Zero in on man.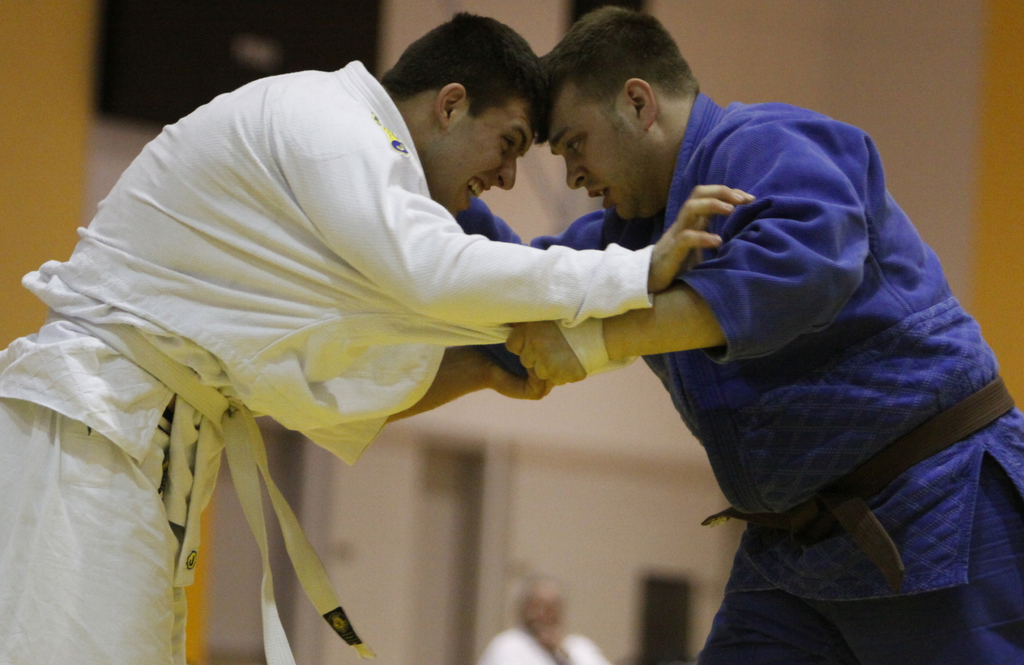
Zeroed in: bbox=(0, 10, 746, 664).
